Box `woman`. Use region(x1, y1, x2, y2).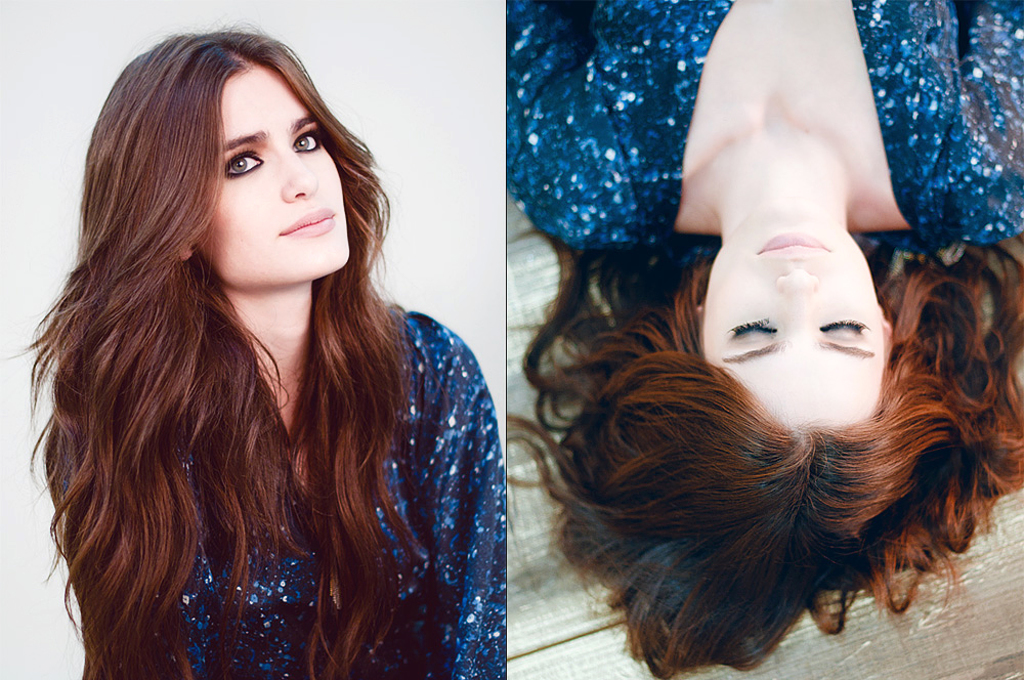
region(18, 35, 531, 666).
